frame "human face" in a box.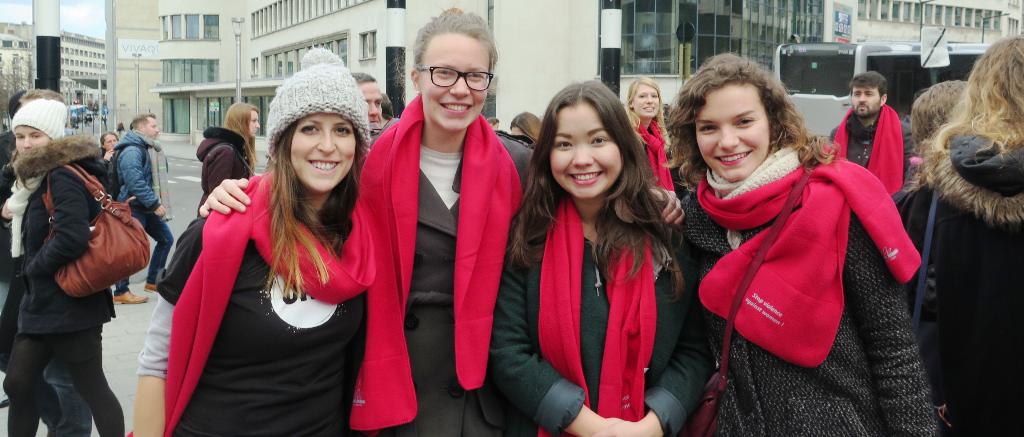
<region>850, 87, 876, 120</region>.
